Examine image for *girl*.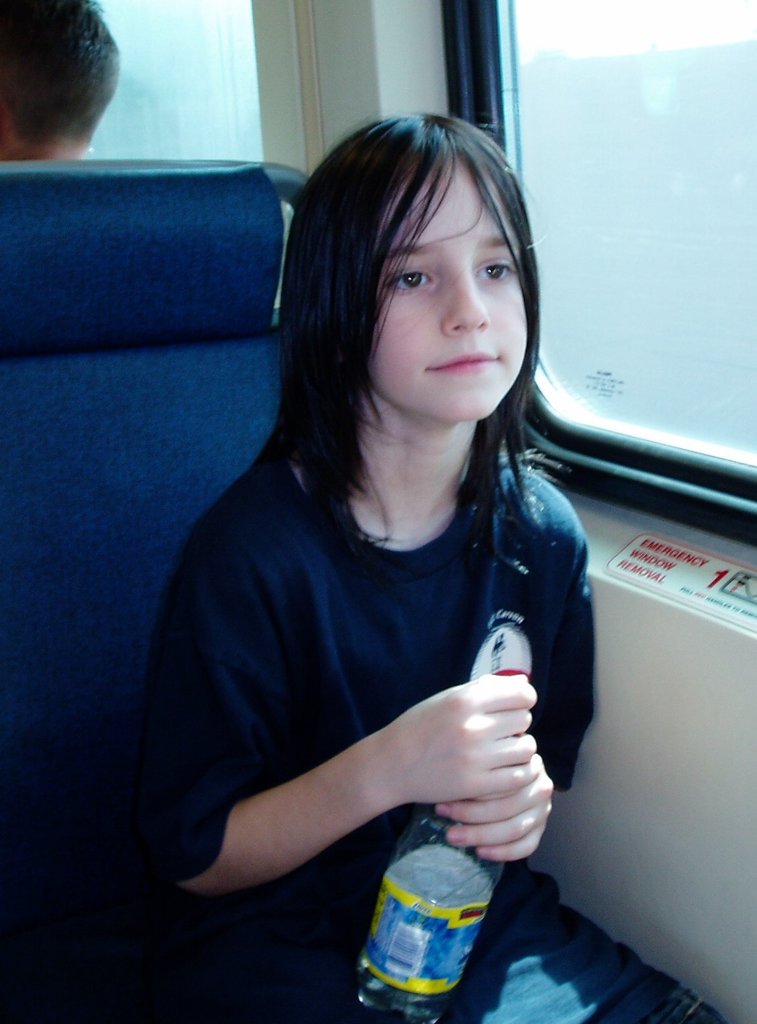
Examination result: bbox=[135, 71, 643, 989].
